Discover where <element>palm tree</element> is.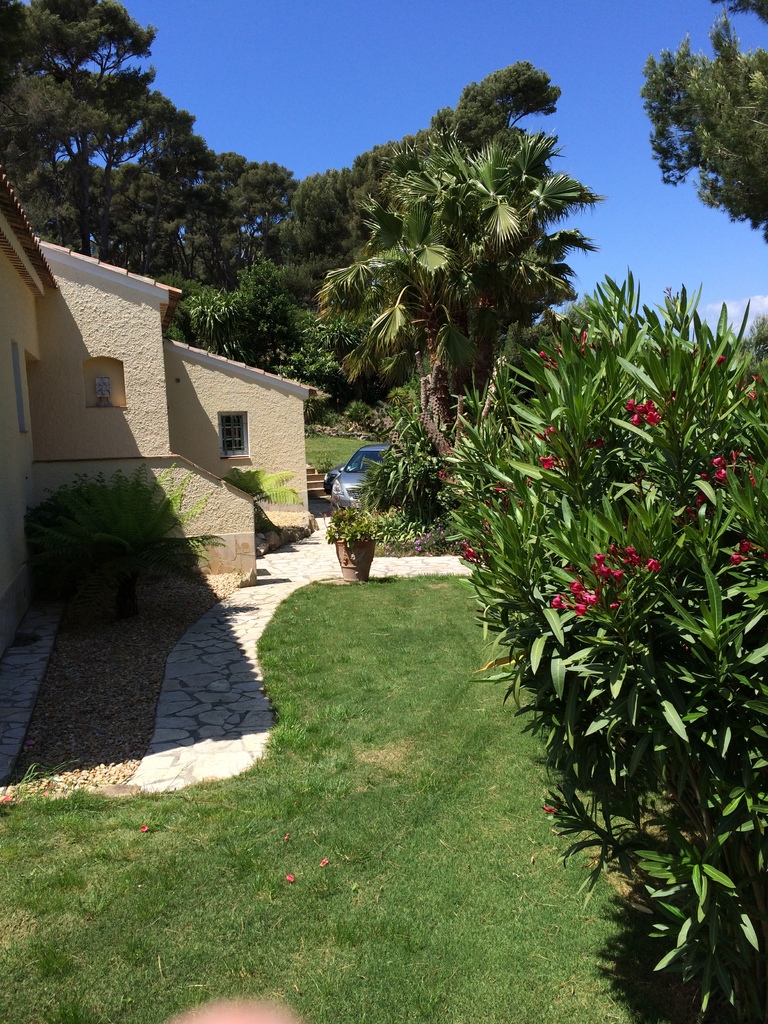
Discovered at 666, 52, 767, 248.
